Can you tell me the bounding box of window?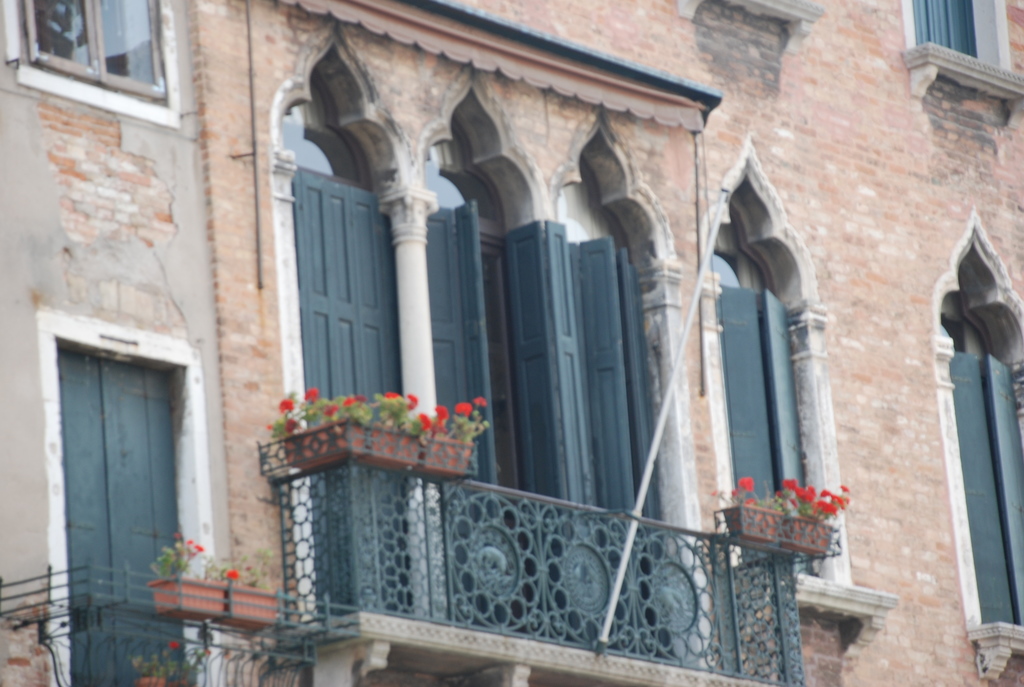
{"x1": 908, "y1": 0, "x2": 1012, "y2": 112}.
